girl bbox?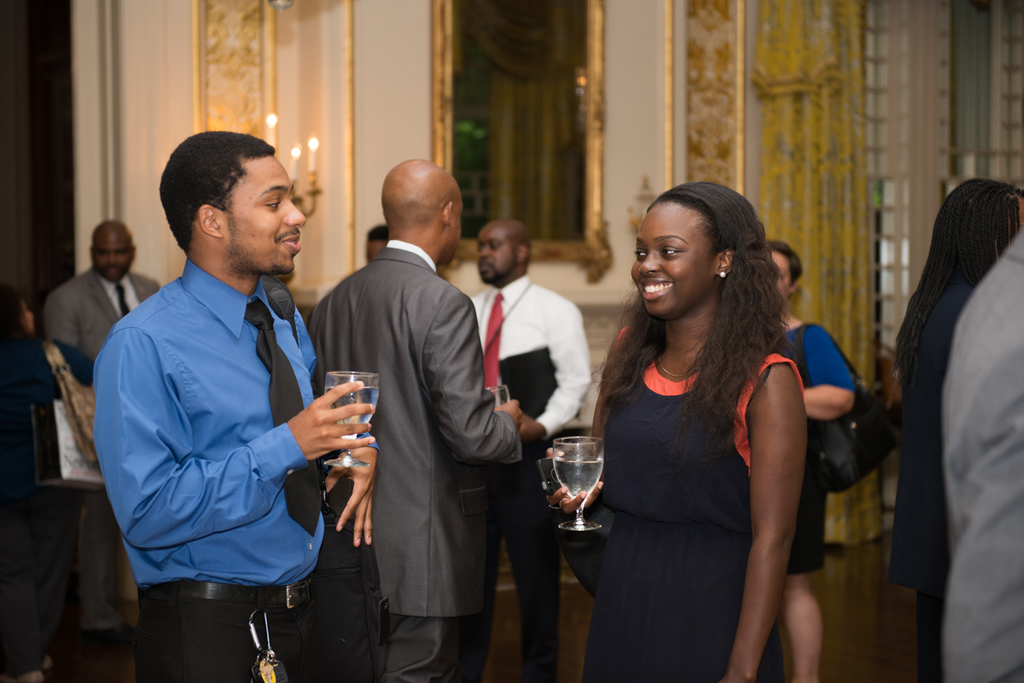
[left=545, top=178, right=806, bottom=682]
